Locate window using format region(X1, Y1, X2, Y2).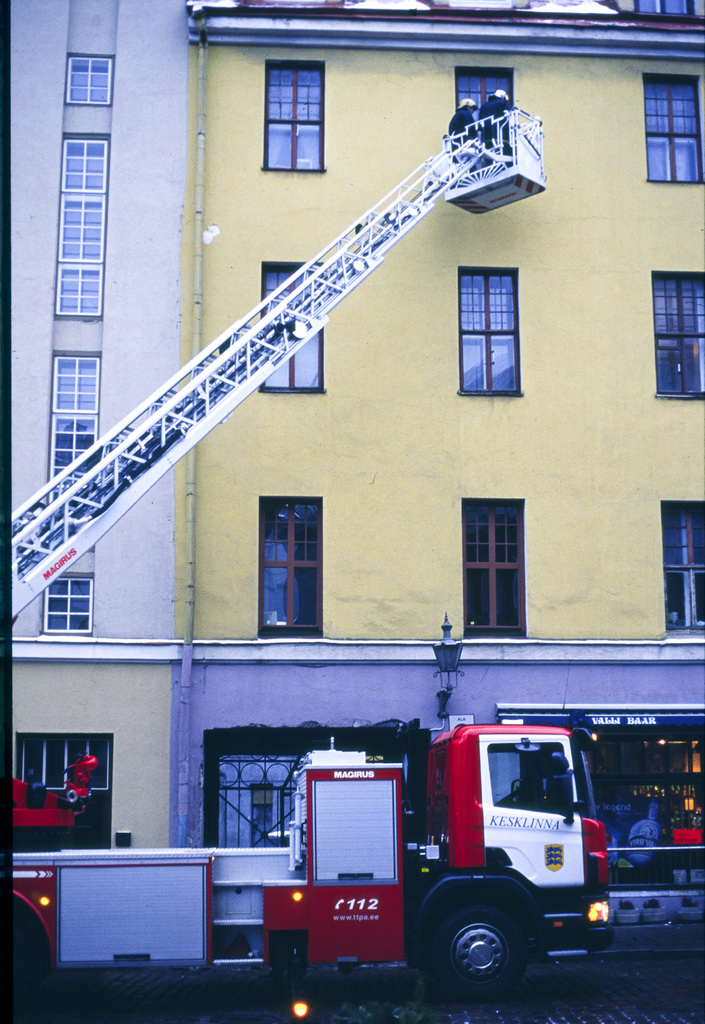
region(463, 241, 532, 385).
